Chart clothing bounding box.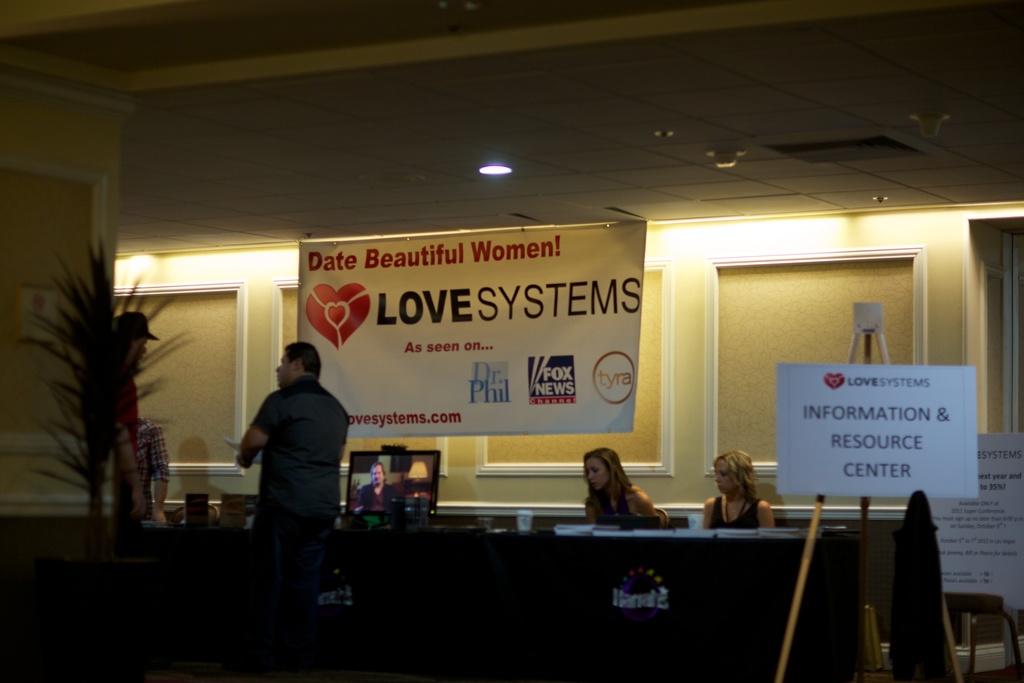
Charted: (255,370,354,682).
